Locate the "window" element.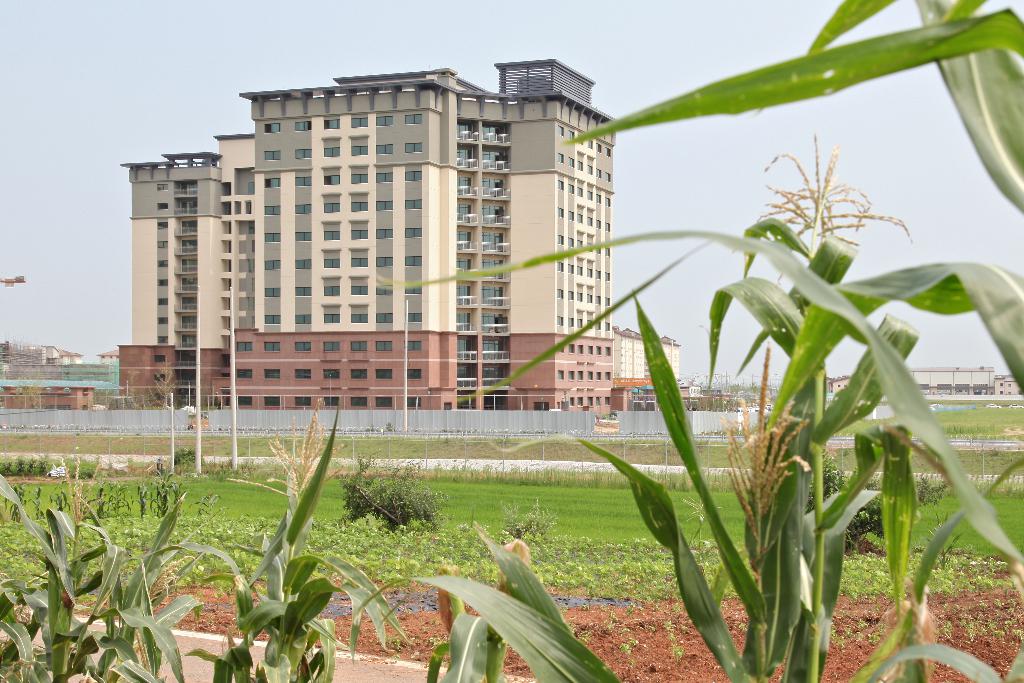
Element bbox: x1=584, y1=291, x2=595, y2=305.
